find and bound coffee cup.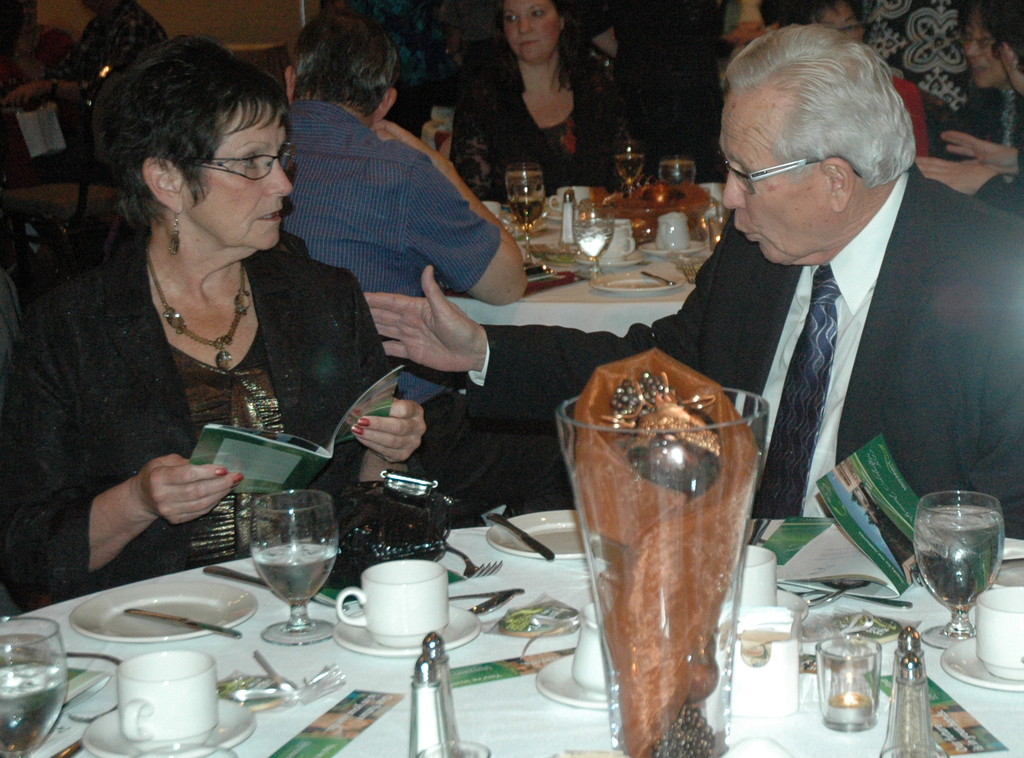
Bound: x1=118, y1=645, x2=221, y2=746.
